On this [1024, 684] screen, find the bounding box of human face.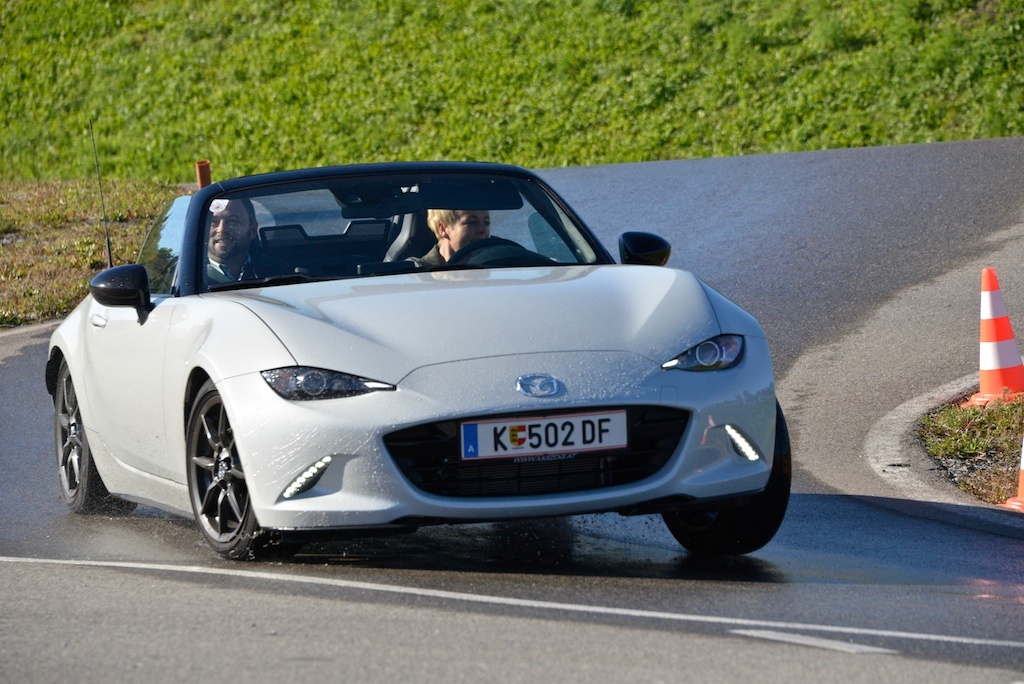
Bounding box: crop(206, 198, 251, 251).
